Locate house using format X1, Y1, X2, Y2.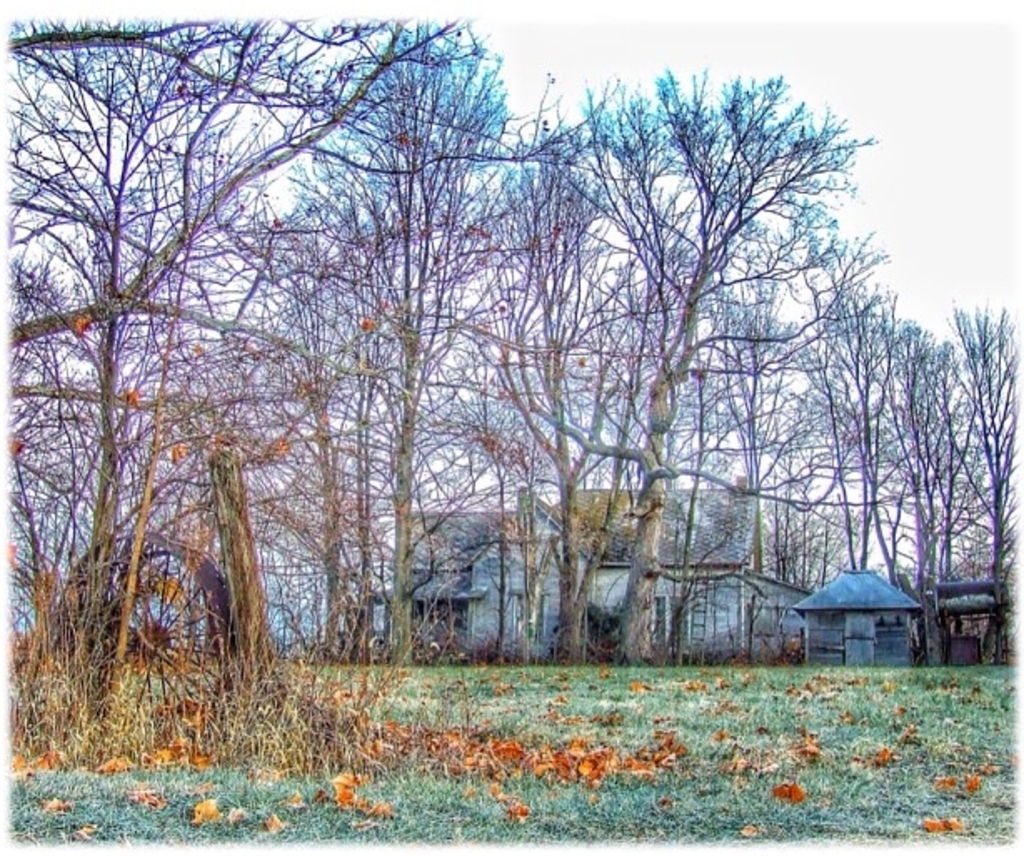
781, 559, 941, 664.
